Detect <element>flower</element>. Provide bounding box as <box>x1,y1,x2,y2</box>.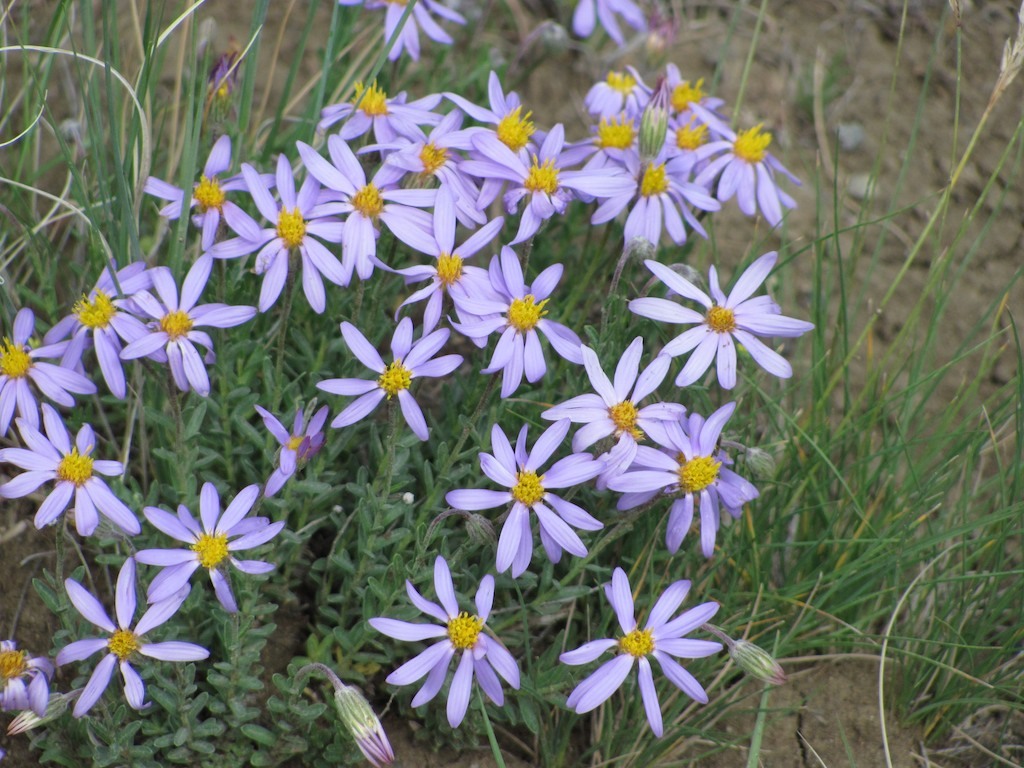
<box>0,299,96,441</box>.
